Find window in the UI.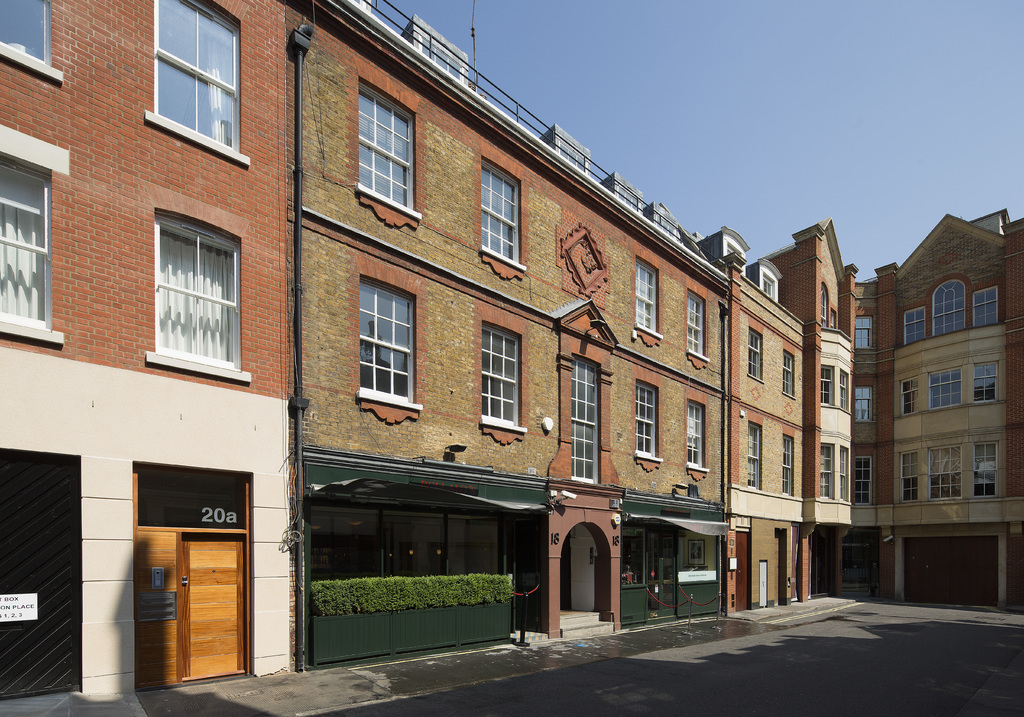
UI element at region(900, 449, 916, 500).
